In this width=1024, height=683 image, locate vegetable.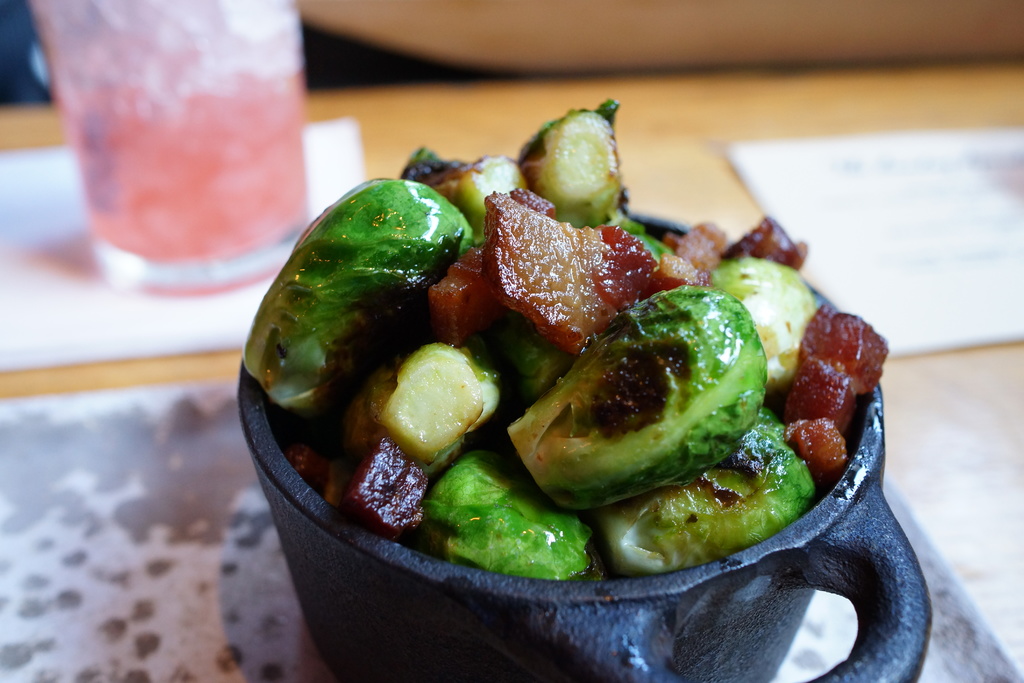
Bounding box: (513, 289, 796, 507).
